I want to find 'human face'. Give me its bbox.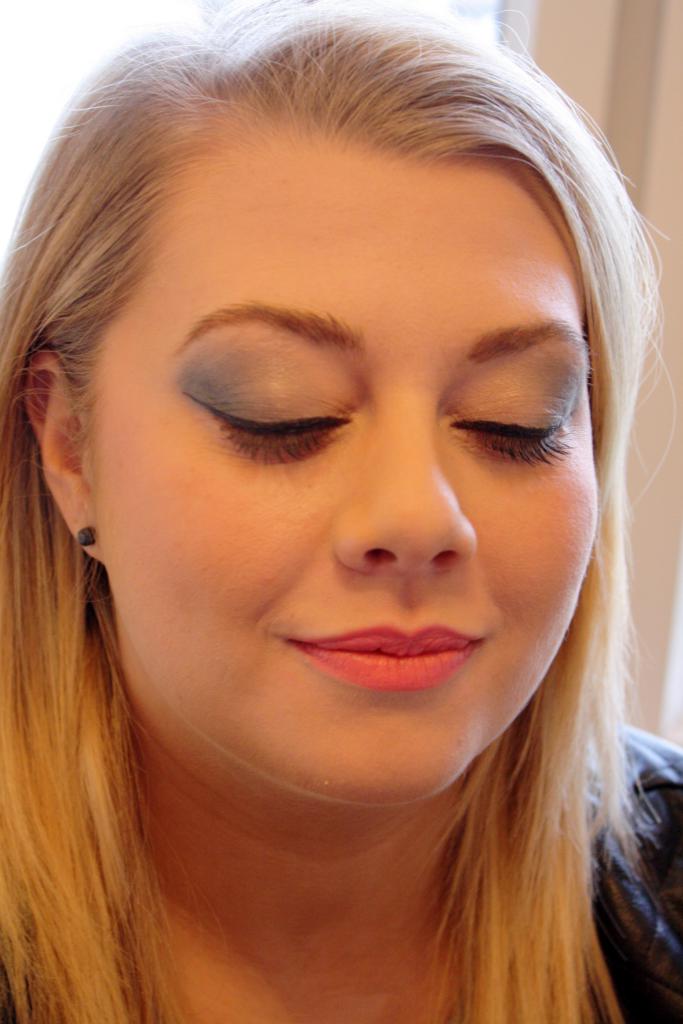
bbox=[72, 122, 606, 811].
